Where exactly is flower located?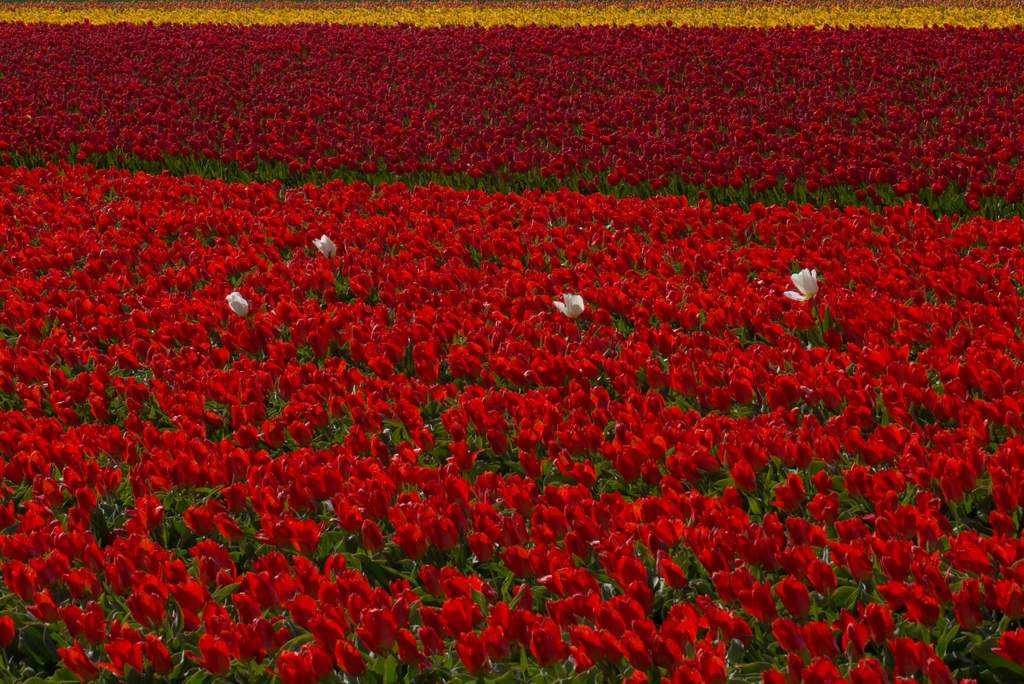
Its bounding box is 989/628/1023/665.
